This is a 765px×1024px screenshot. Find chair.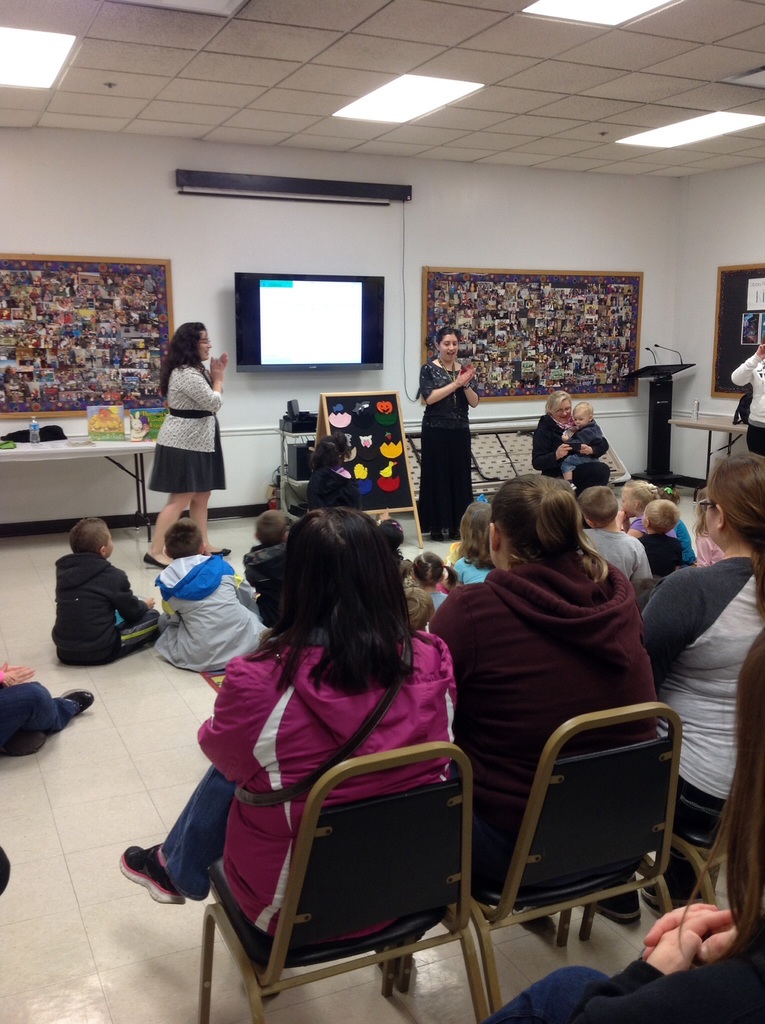
Bounding box: left=459, top=698, right=671, bottom=1007.
